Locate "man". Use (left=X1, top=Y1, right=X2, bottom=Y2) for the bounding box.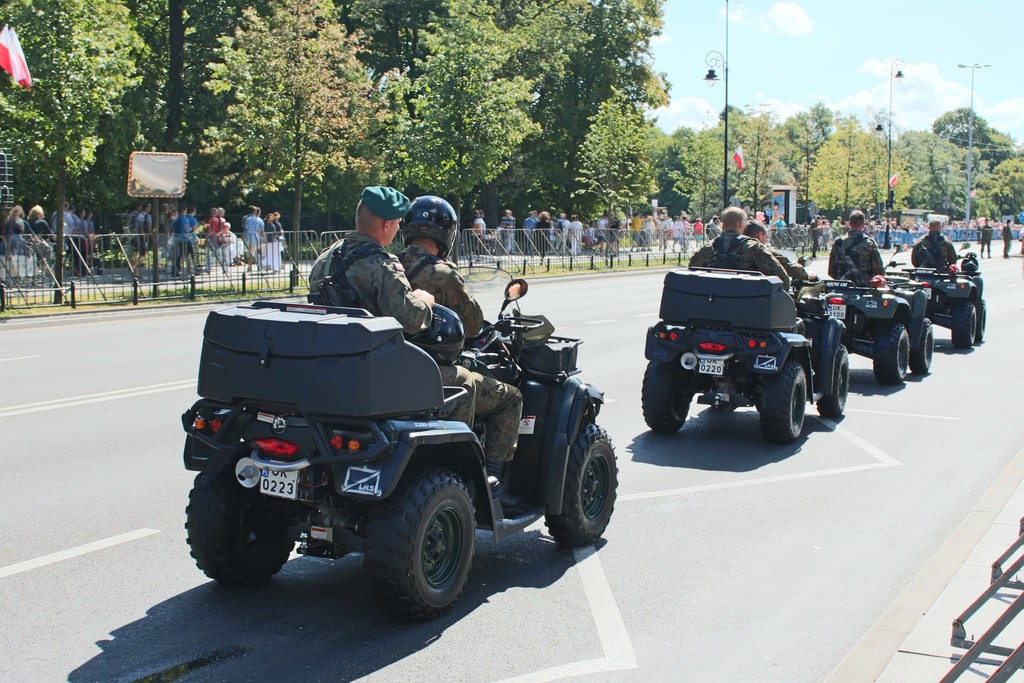
(left=1000, top=216, right=1011, bottom=251).
